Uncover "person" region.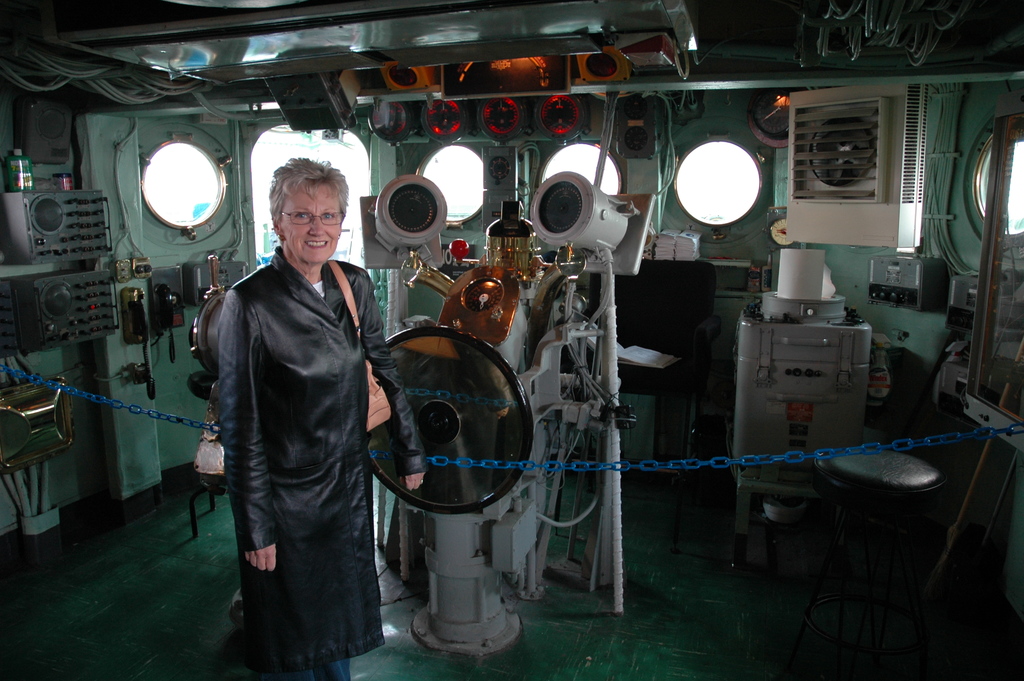
Uncovered: [left=206, top=145, right=399, bottom=680].
